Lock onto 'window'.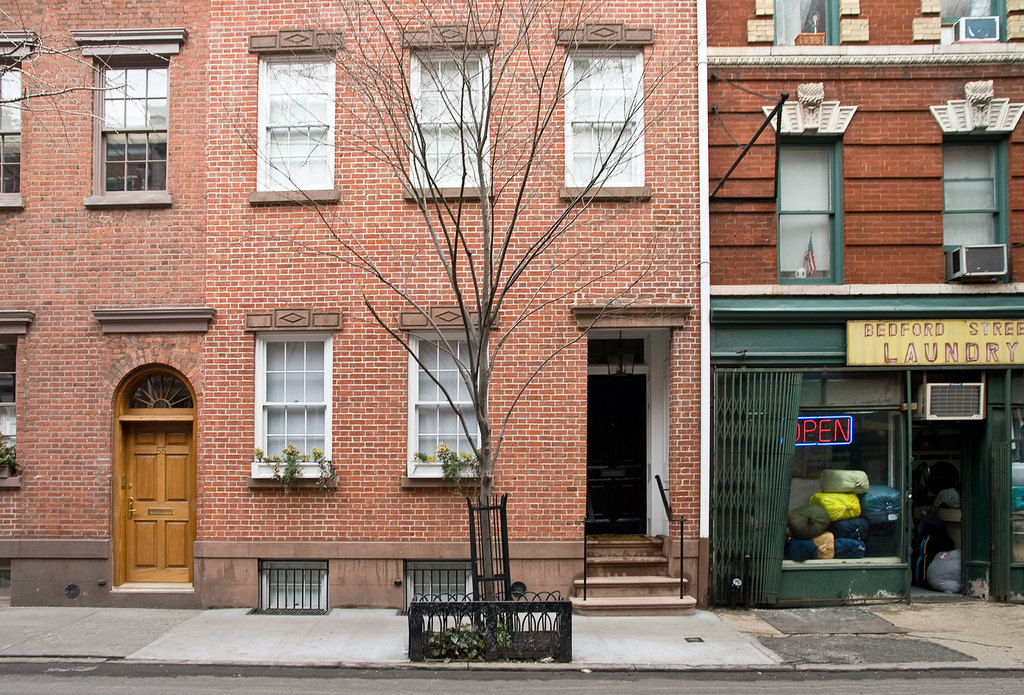
Locked: Rect(406, 48, 496, 195).
